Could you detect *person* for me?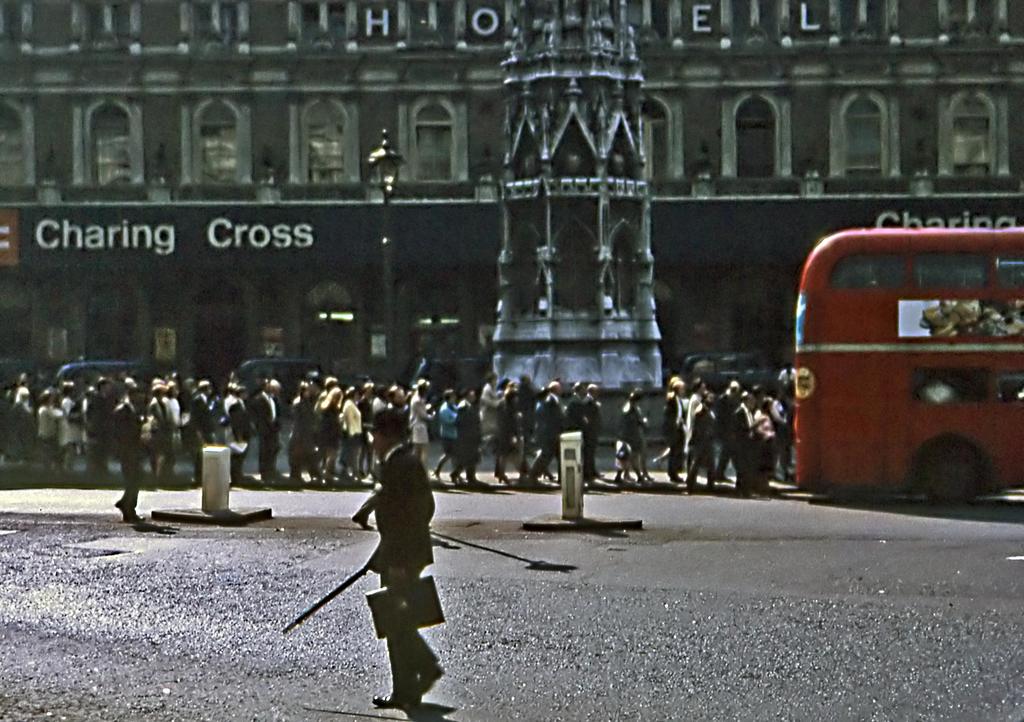
Detection result: 60:381:87:480.
